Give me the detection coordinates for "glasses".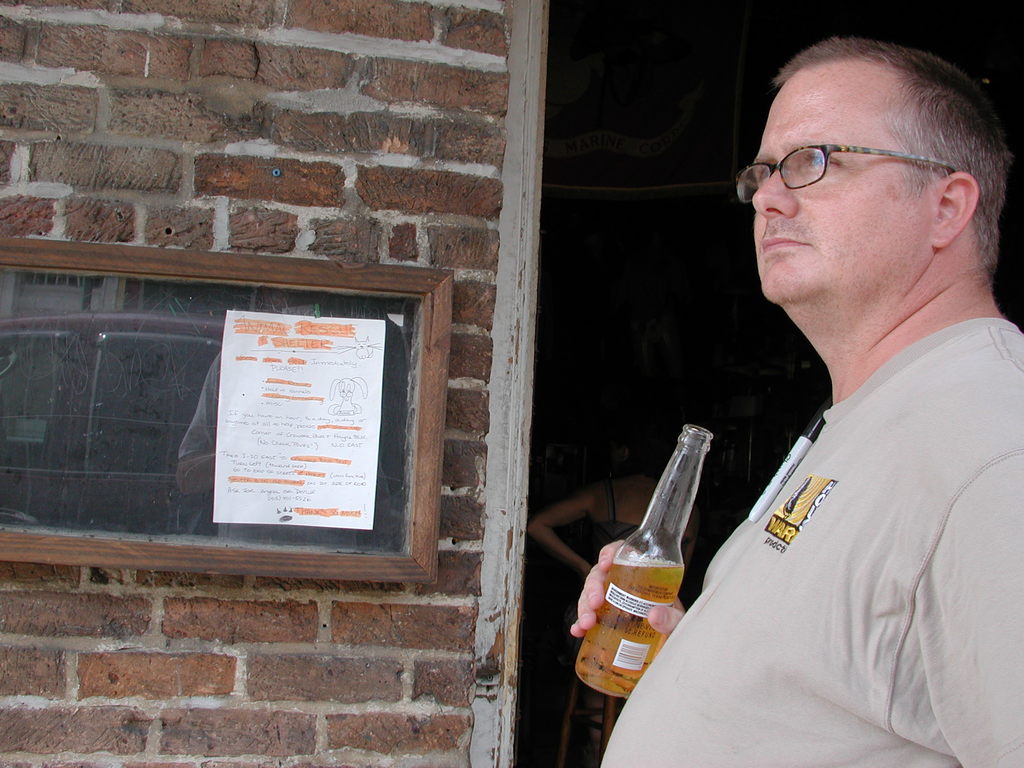
select_region(732, 140, 959, 212).
